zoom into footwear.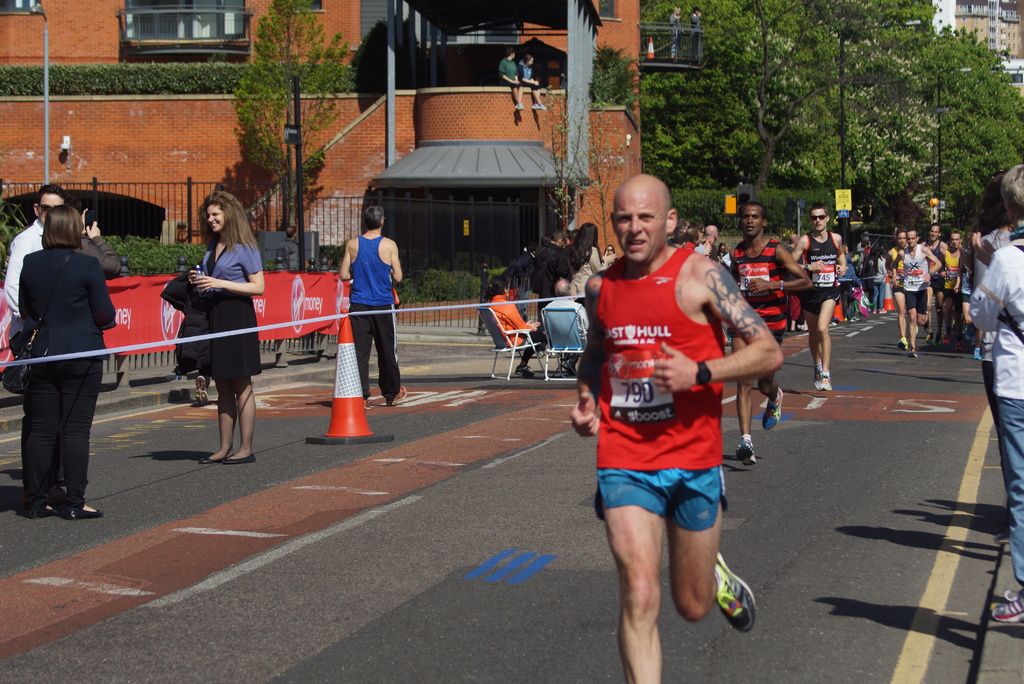
Zoom target: region(898, 336, 909, 351).
